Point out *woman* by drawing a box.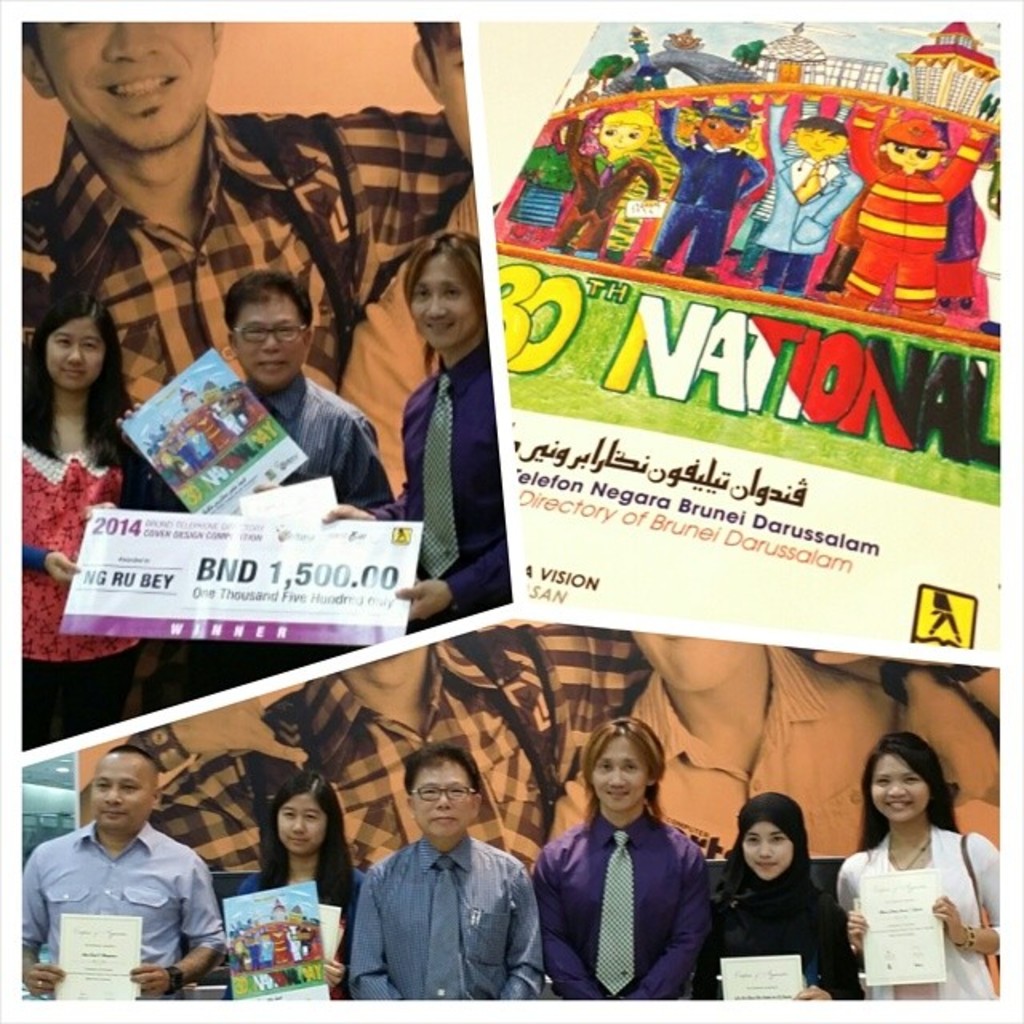
[22,288,150,750].
